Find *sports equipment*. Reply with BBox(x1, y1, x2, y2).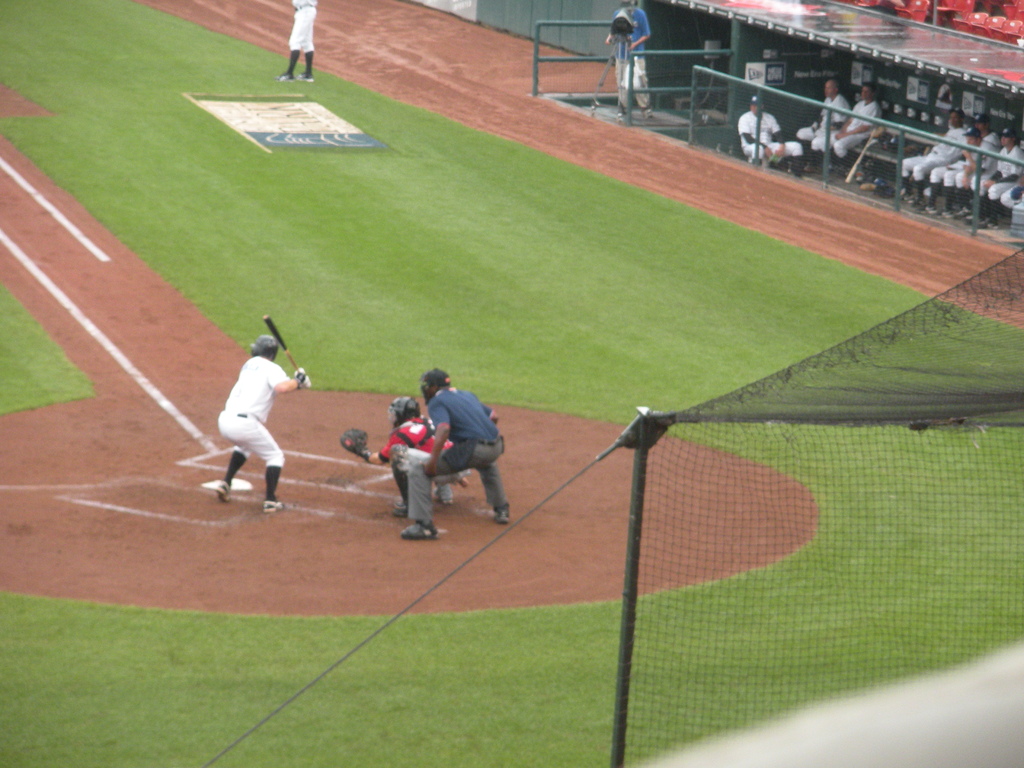
BBox(341, 426, 371, 457).
